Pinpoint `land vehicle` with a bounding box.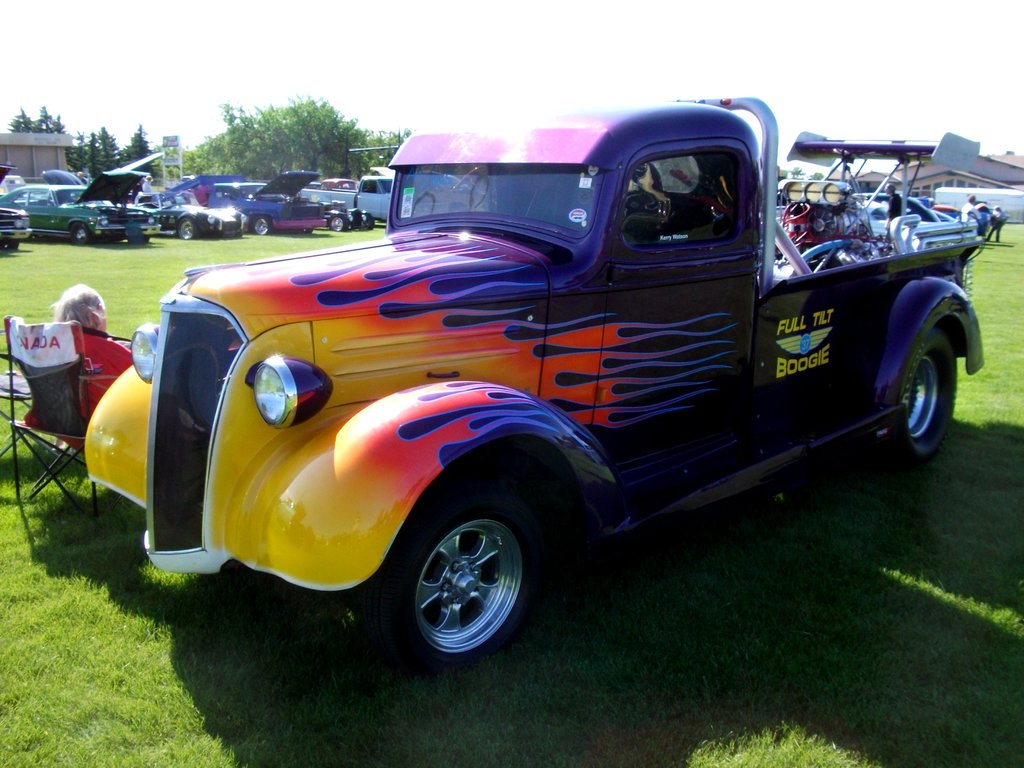
(1,166,33,246).
